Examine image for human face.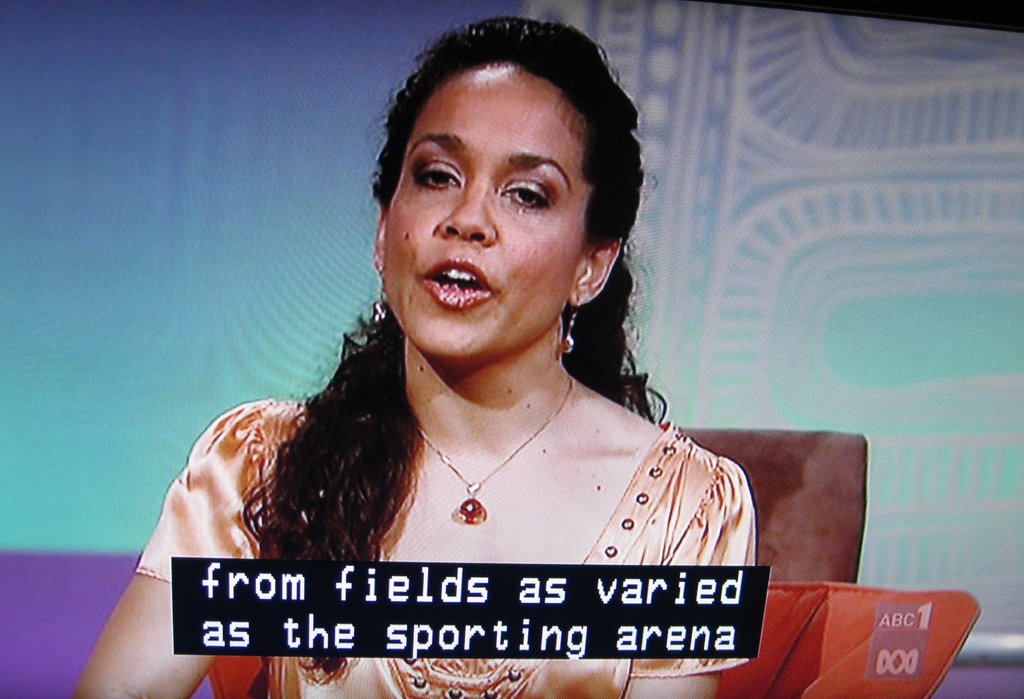
Examination result: pyautogui.locateOnScreen(387, 72, 588, 360).
